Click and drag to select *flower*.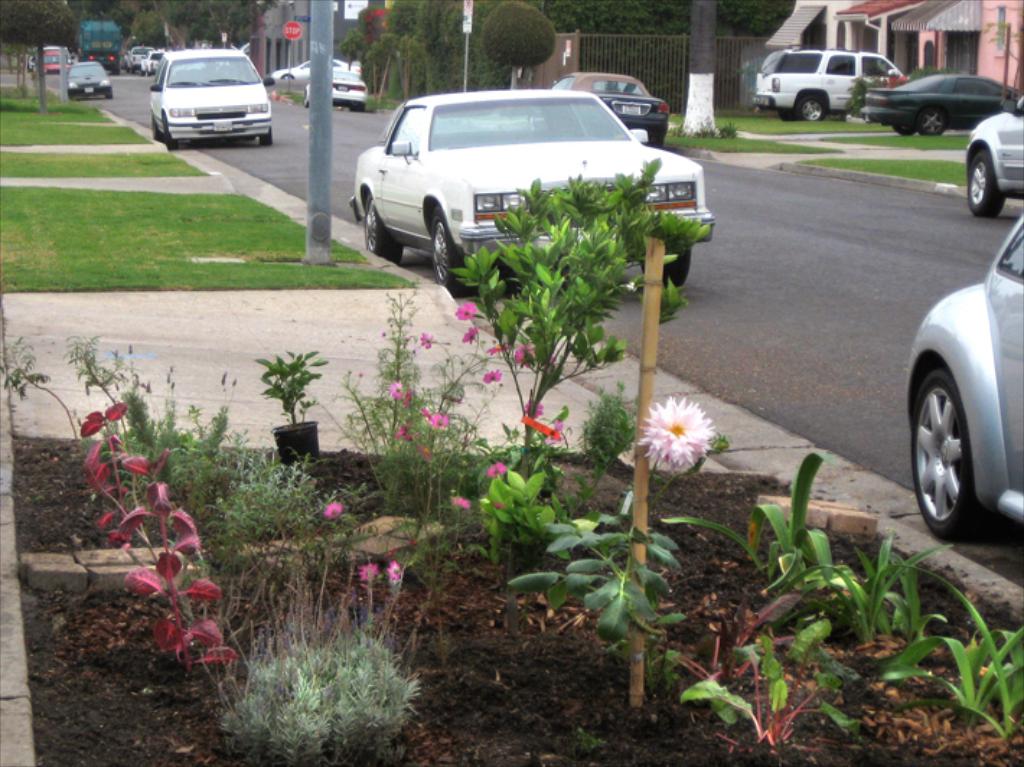
Selection: 450:497:470:513.
